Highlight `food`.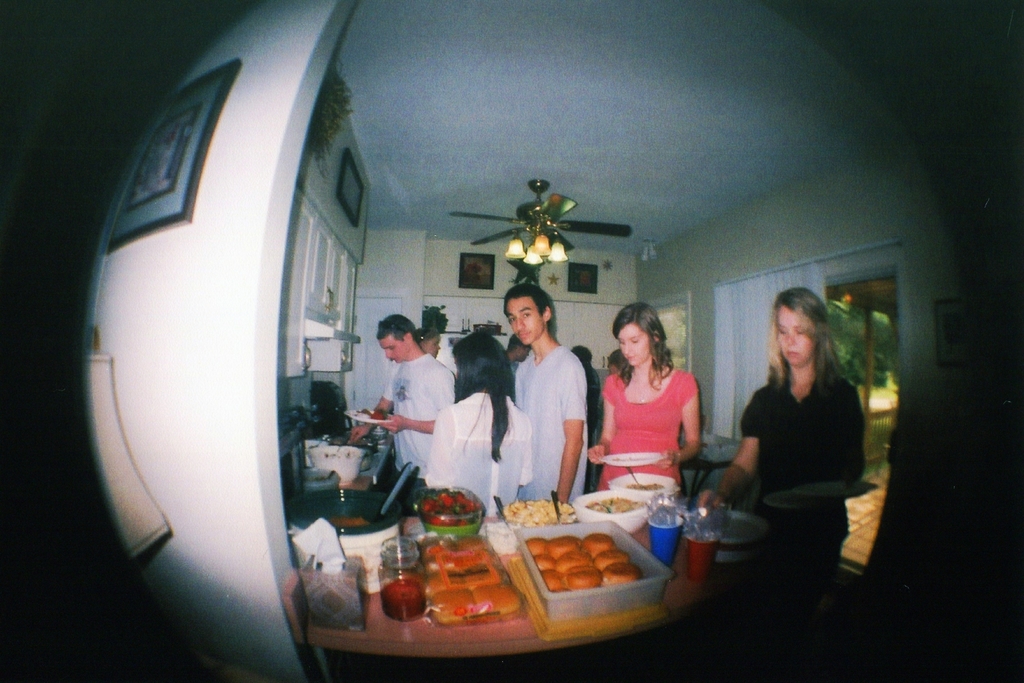
Highlighted region: {"x1": 419, "y1": 537, "x2": 527, "y2": 621}.
